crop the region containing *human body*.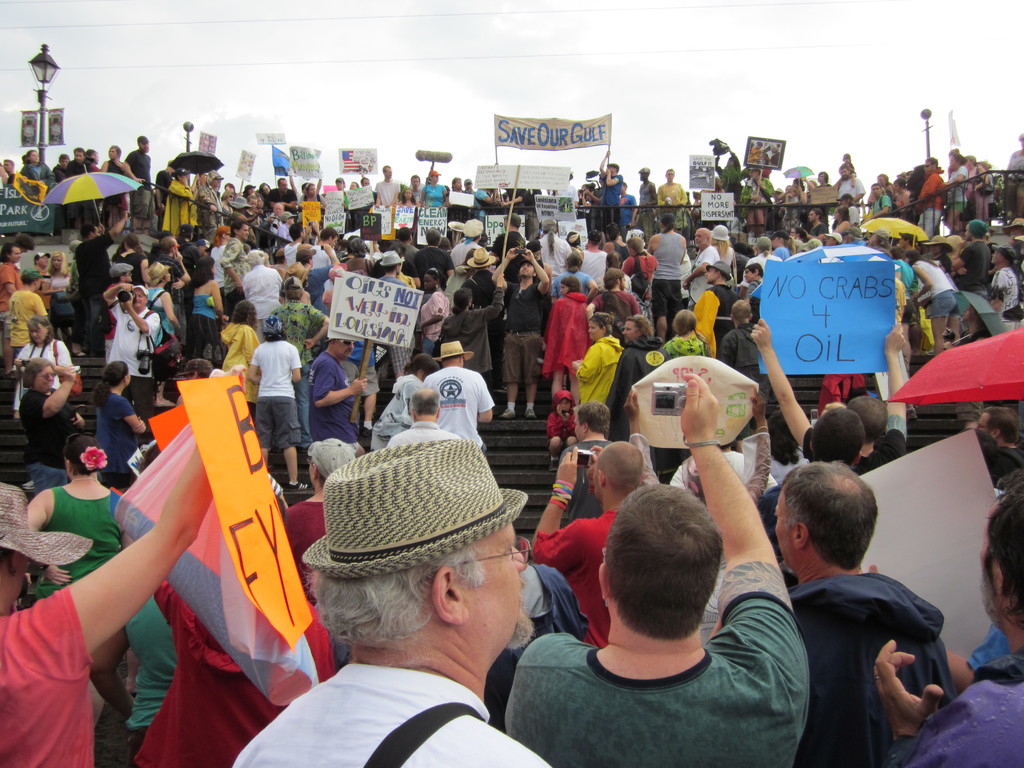
Crop region: (385,241,422,289).
